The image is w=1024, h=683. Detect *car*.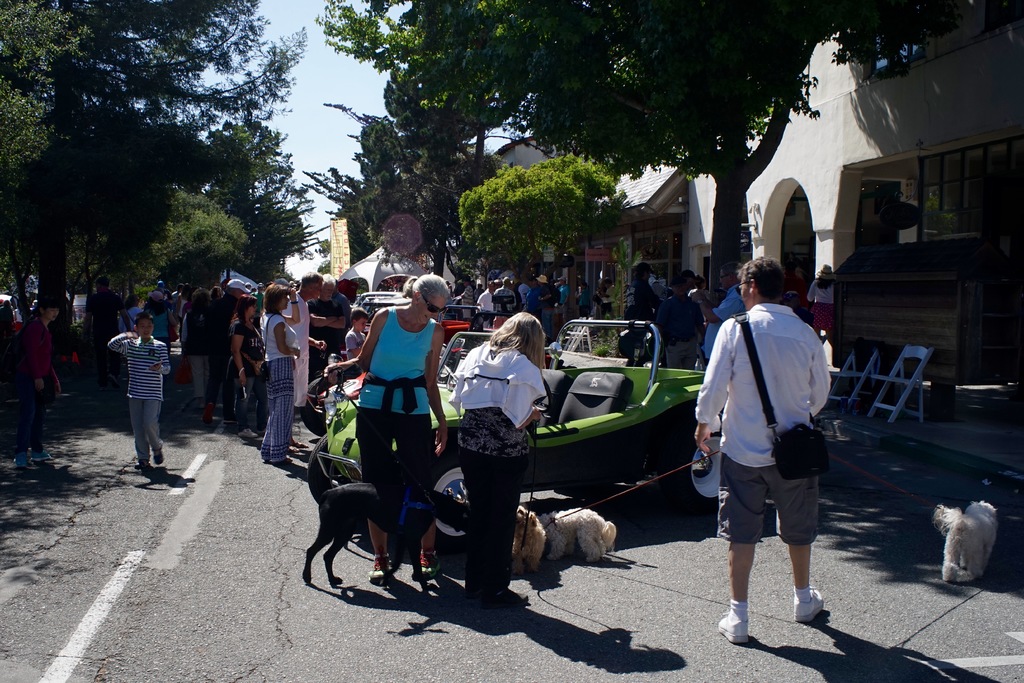
Detection: (x1=298, y1=303, x2=552, y2=437).
